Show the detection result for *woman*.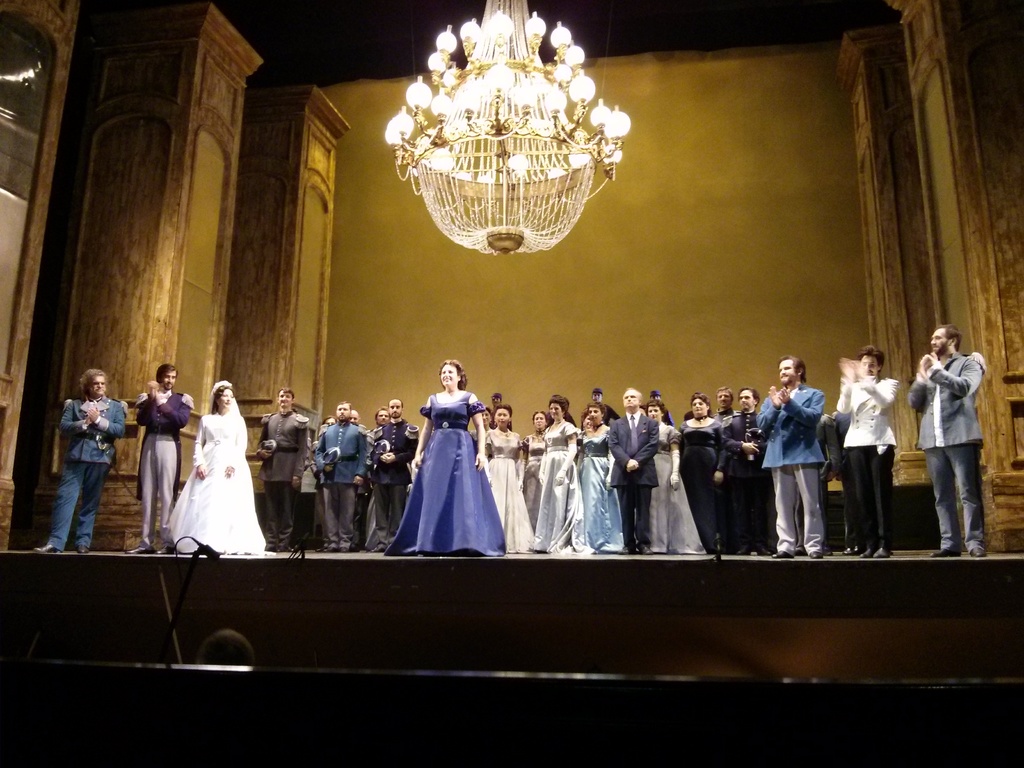
x1=480, y1=409, x2=533, y2=547.
